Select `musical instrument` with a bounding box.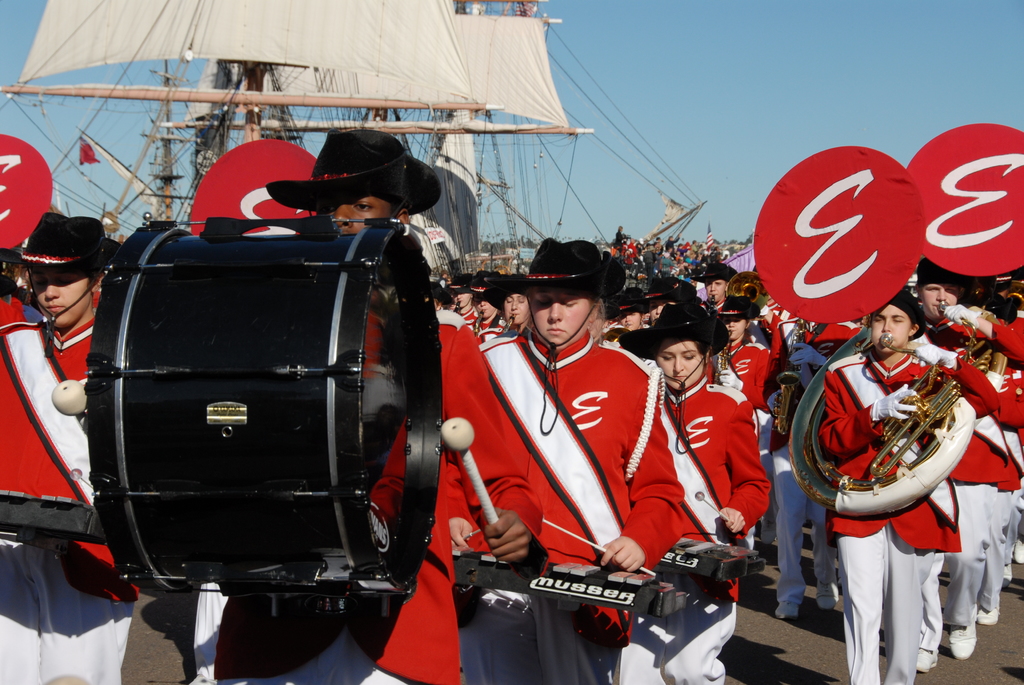
183/139/320/240.
